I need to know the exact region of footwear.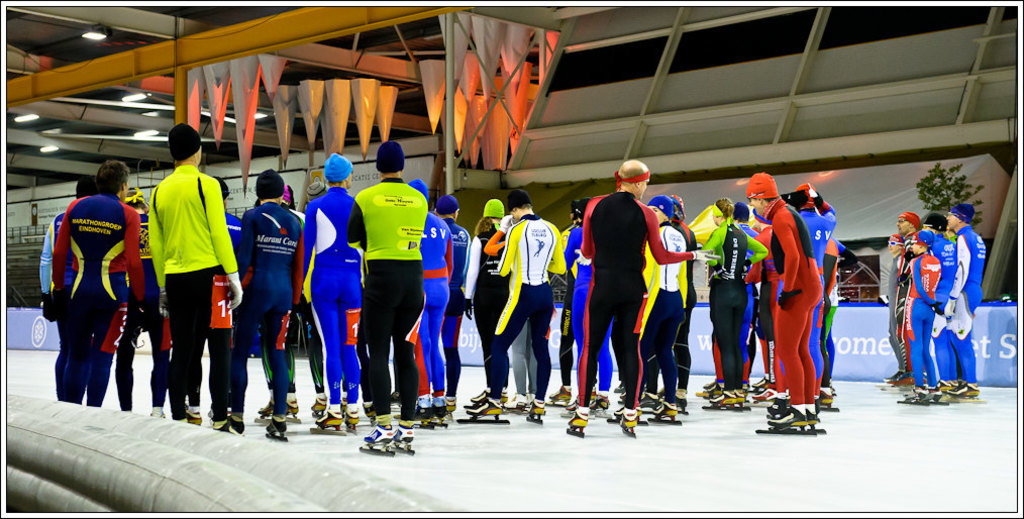
Region: 342, 408, 360, 426.
